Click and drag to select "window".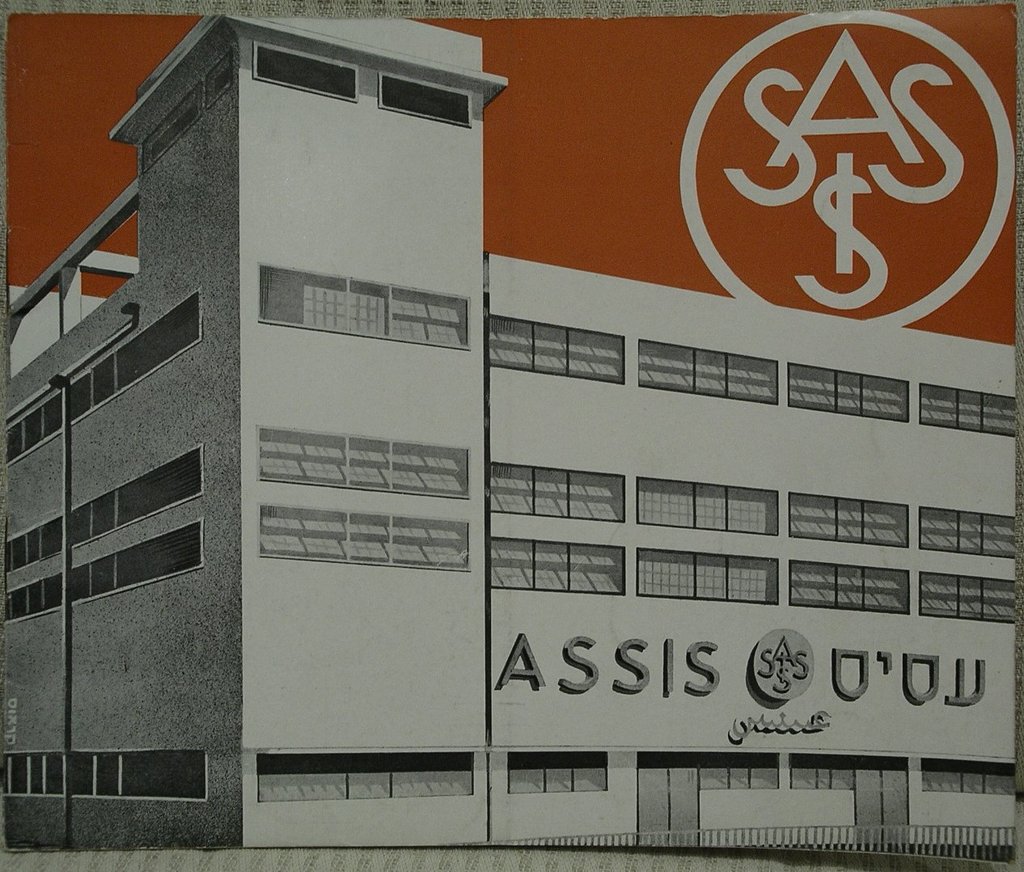
Selection: detection(489, 464, 627, 522).
